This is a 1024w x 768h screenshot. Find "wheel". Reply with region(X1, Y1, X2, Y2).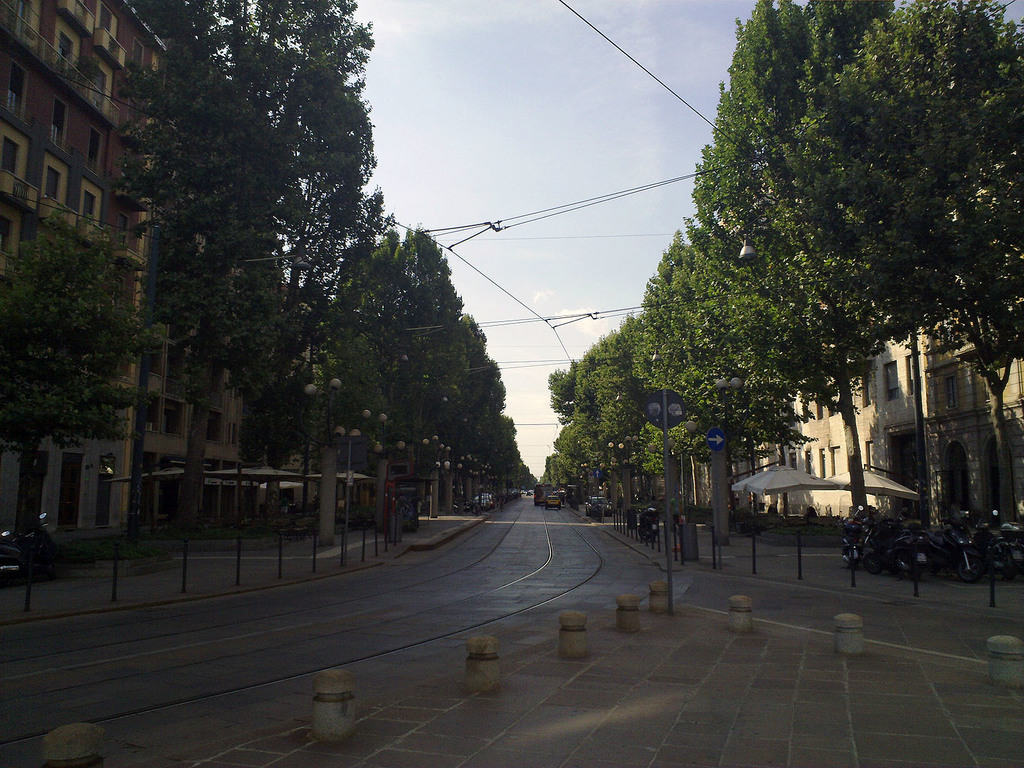
region(950, 552, 984, 584).
